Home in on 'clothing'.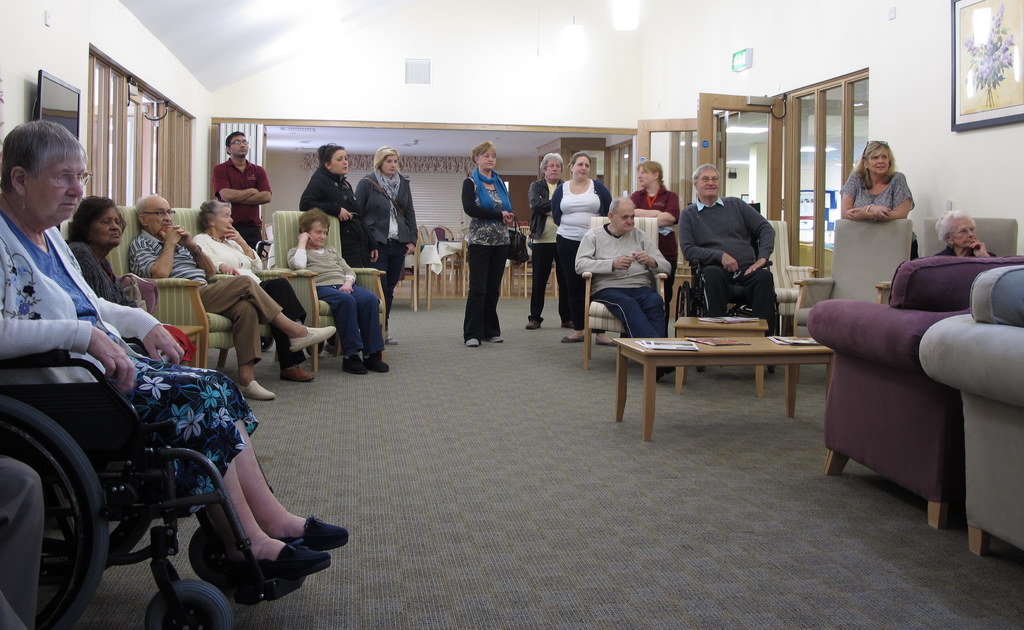
Homed in at [290, 248, 384, 358].
